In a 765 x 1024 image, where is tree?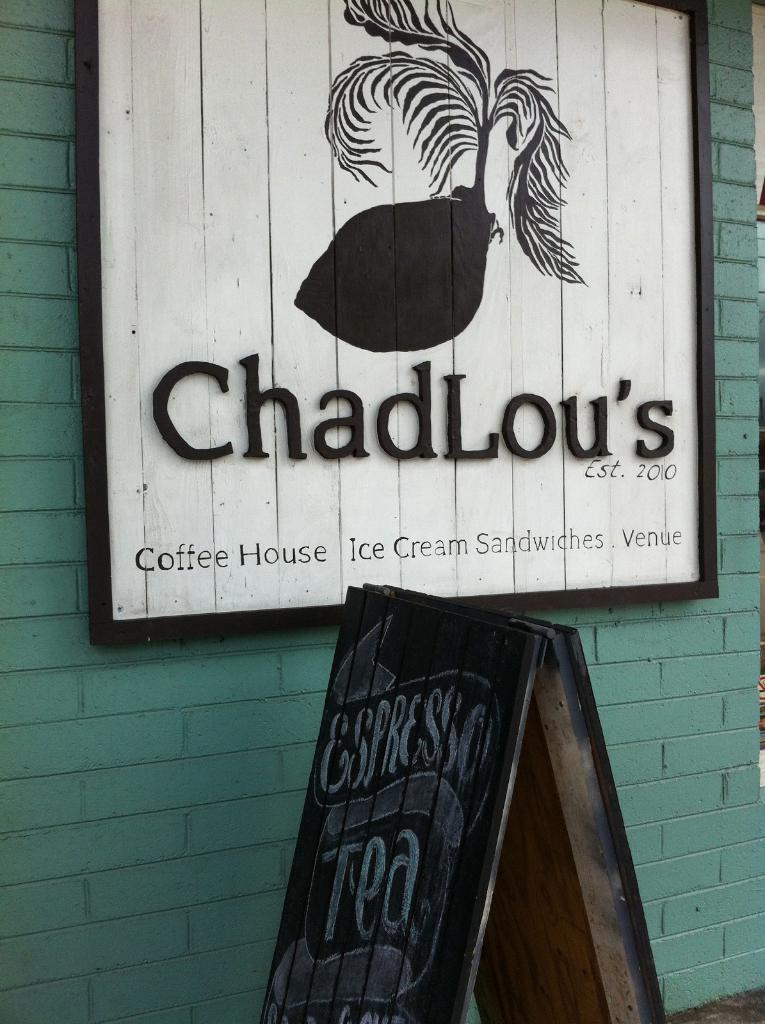
box(322, 0, 599, 270).
